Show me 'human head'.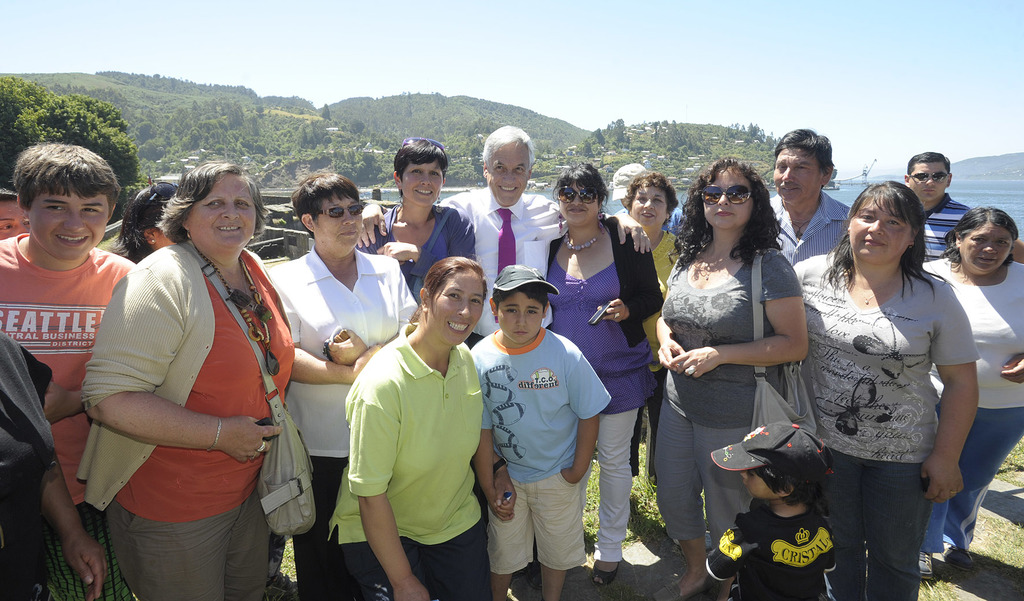
'human head' is here: 626,169,676,233.
